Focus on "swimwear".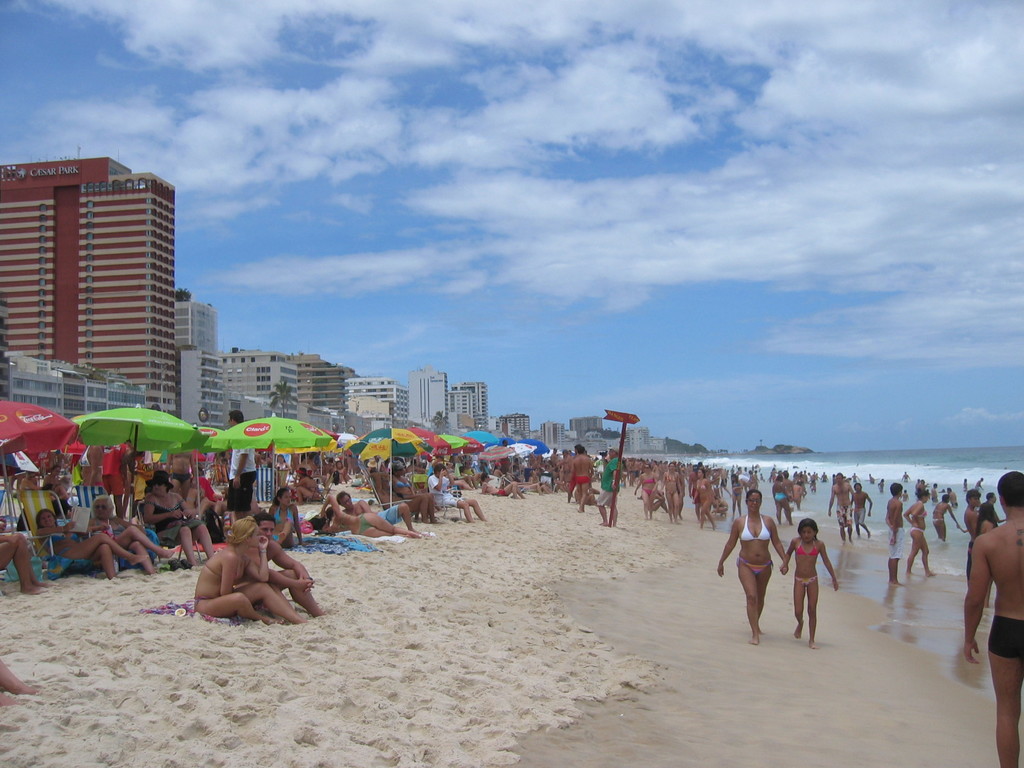
Focused at 572,477,591,492.
